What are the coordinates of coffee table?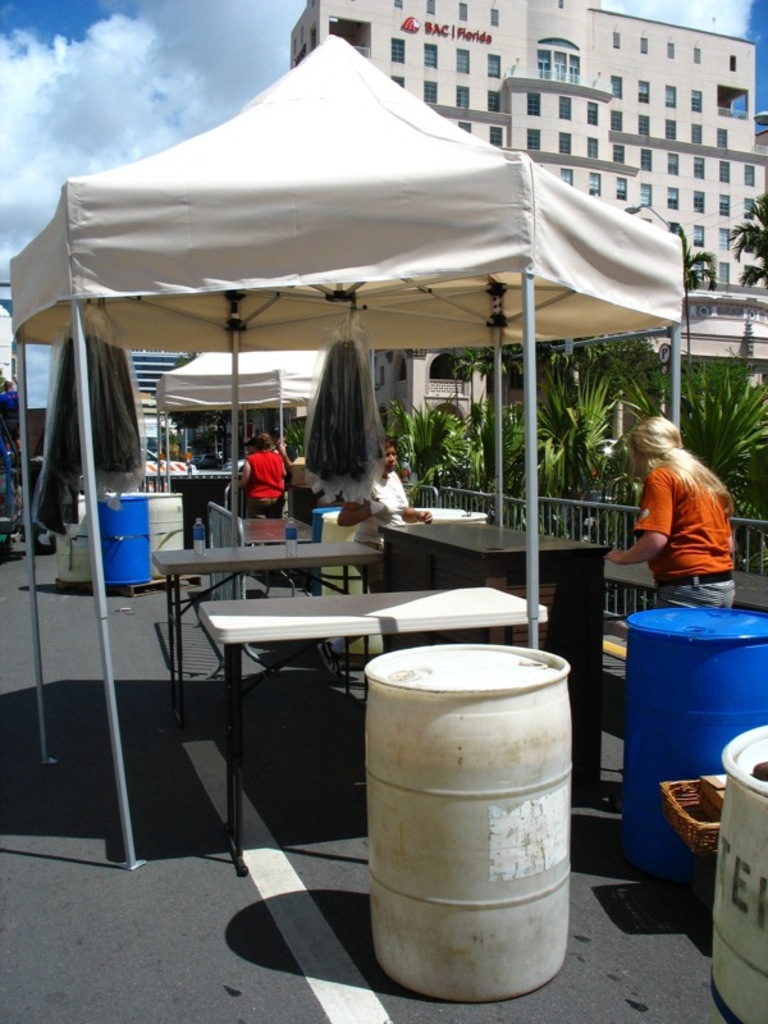
bbox(150, 547, 380, 701).
